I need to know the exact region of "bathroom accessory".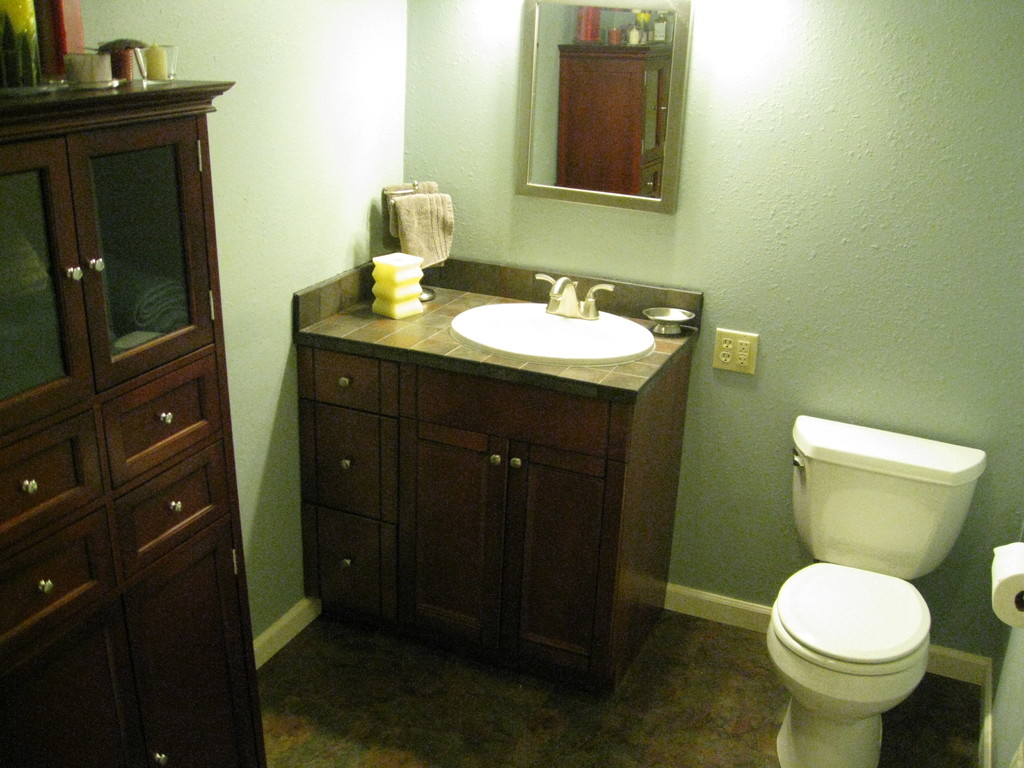
Region: (778, 419, 997, 584).
